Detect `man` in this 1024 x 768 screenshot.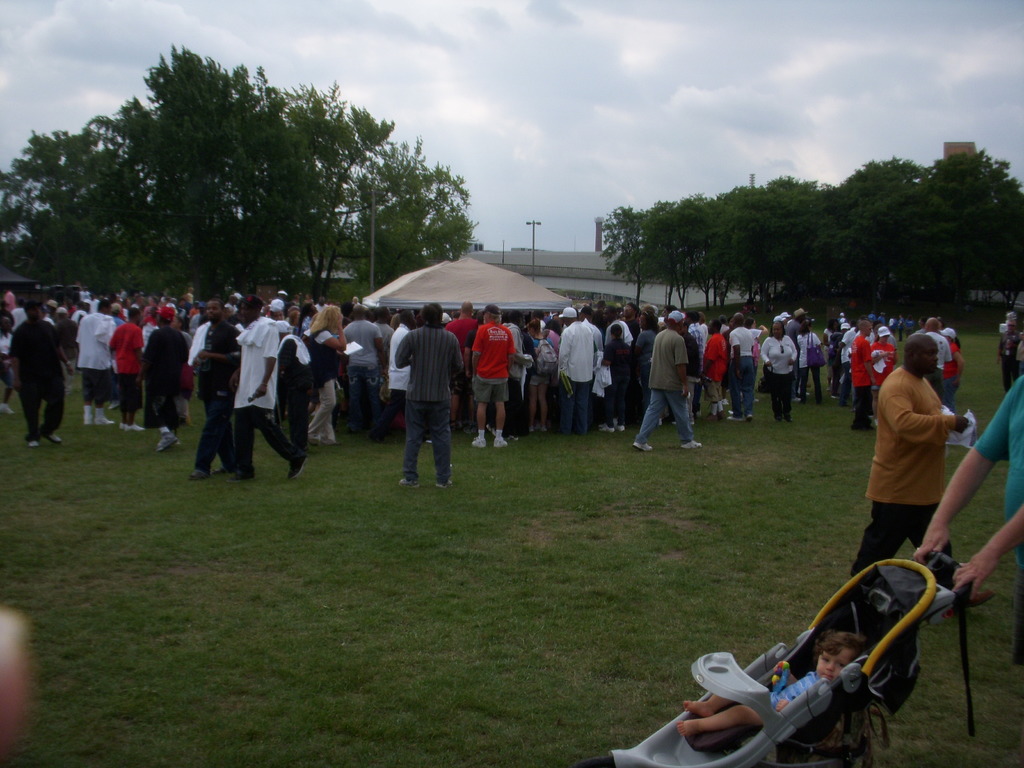
Detection: box(924, 316, 950, 403).
